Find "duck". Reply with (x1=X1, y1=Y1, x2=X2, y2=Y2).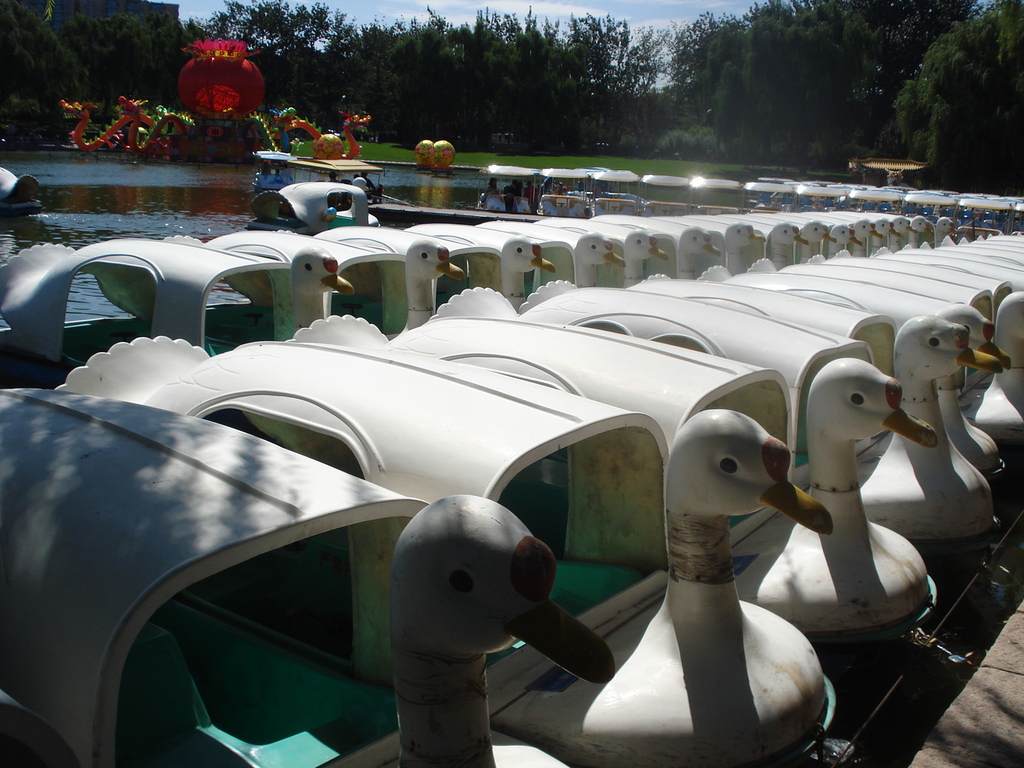
(x1=0, y1=380, x2=616, y2=767).
